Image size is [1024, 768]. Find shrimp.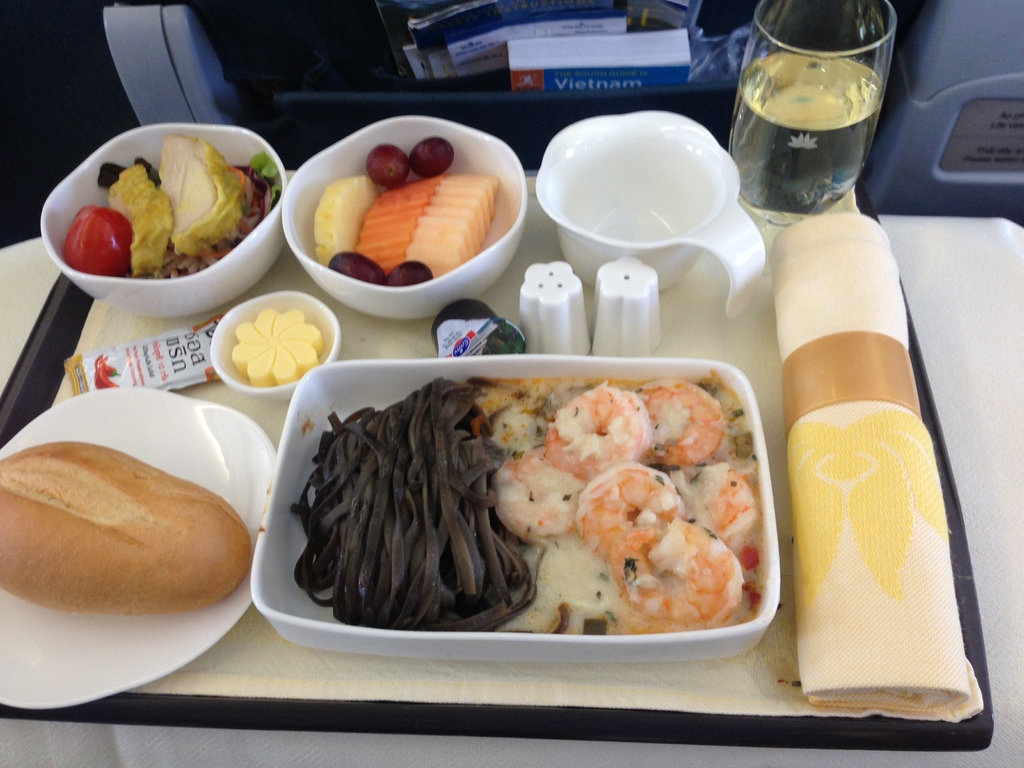
rect(540, 383, 646, 490).
